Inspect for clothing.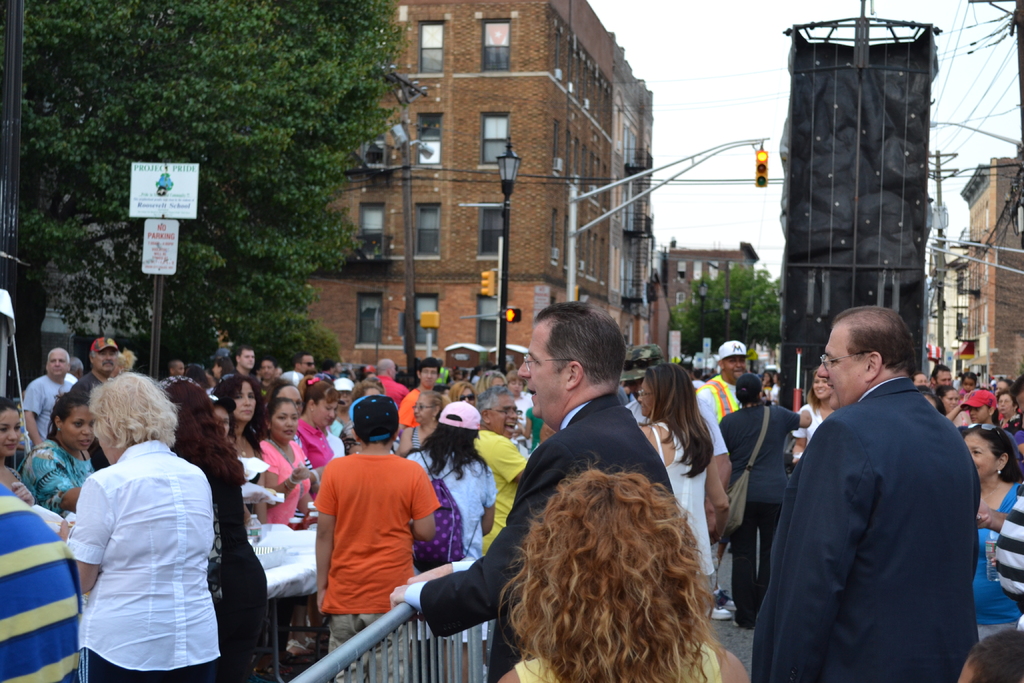
Inspection: [417, 391, 681, 682].
